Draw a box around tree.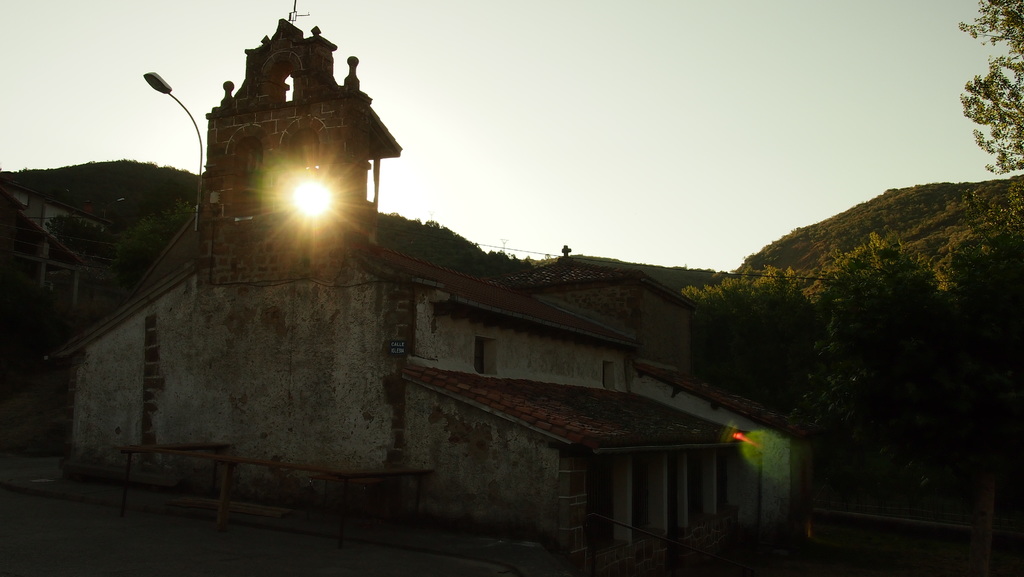
[948, 0, 1023, 186].
